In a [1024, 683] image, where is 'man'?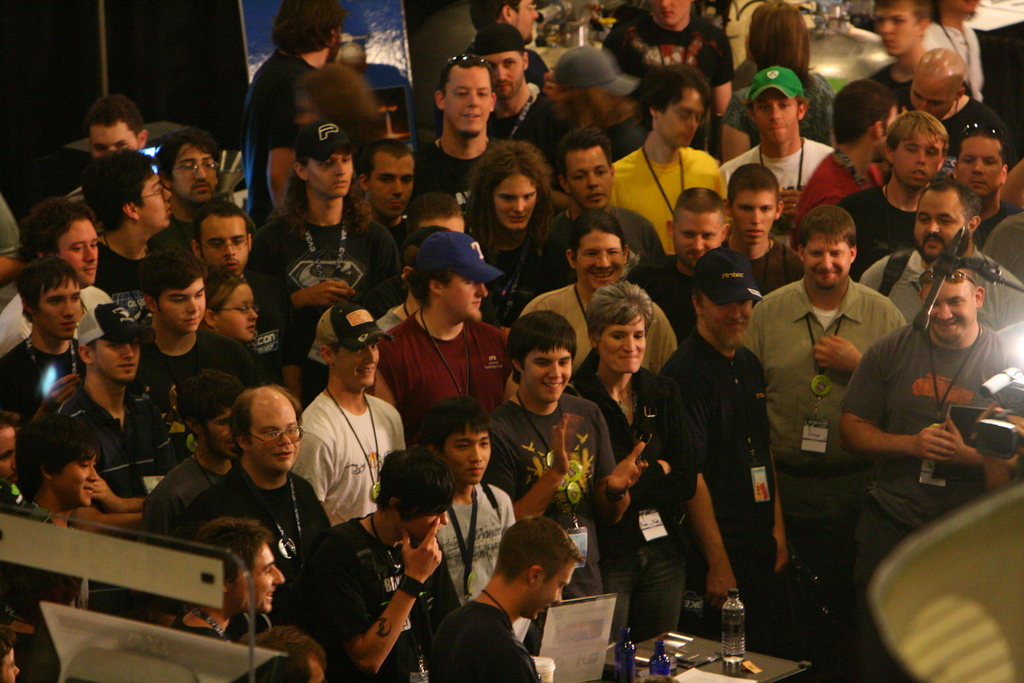
BBox(876, 0, 929, 93).
